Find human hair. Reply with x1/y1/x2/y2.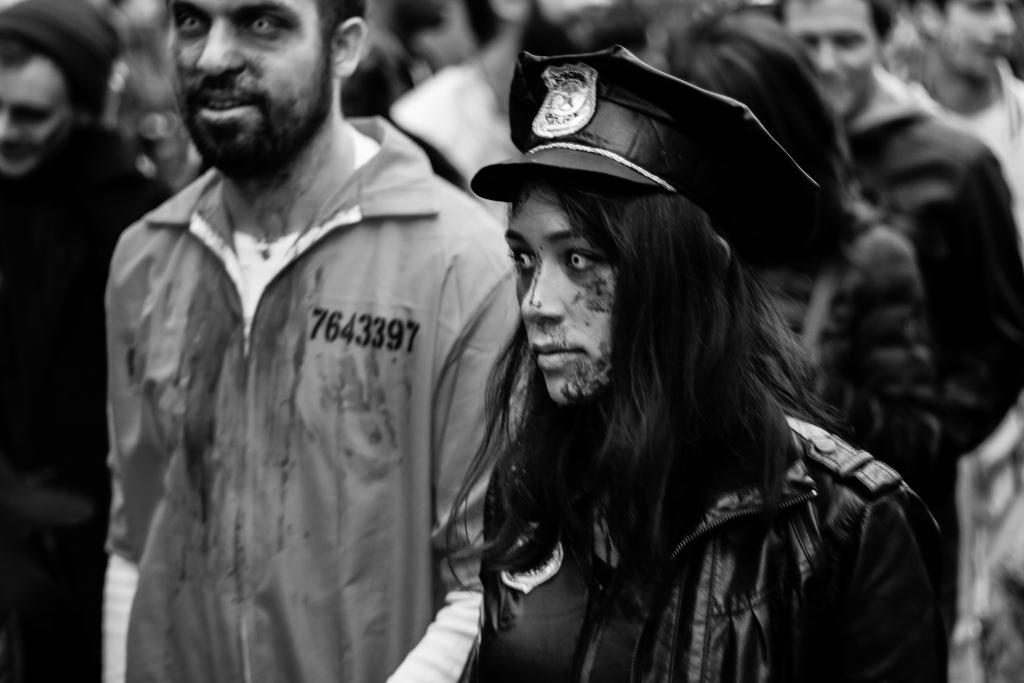
311/0/368/78.
